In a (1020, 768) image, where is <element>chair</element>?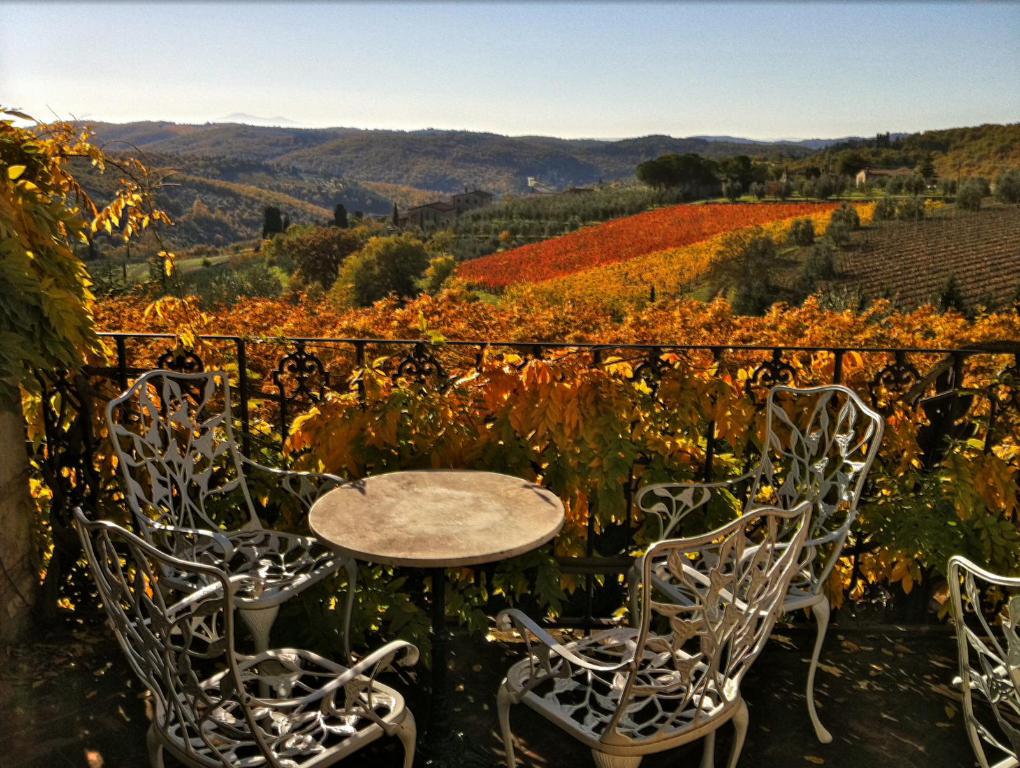
[x1=76, y1=511, x2=421, y2=767].
